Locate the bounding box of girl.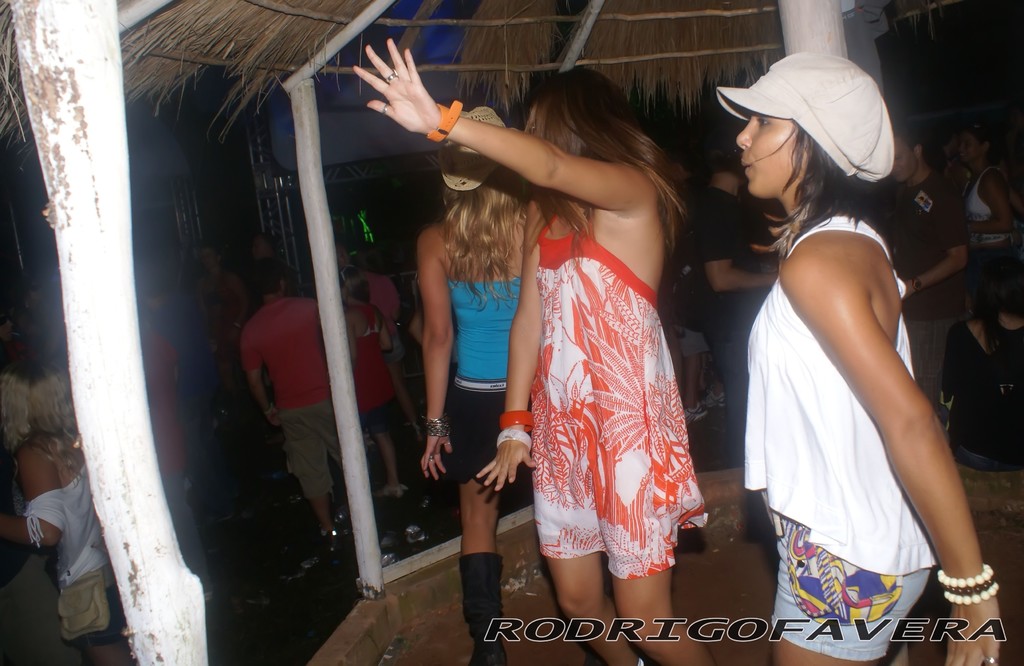
Bounding box: locate(355, 38, 710, 665).
